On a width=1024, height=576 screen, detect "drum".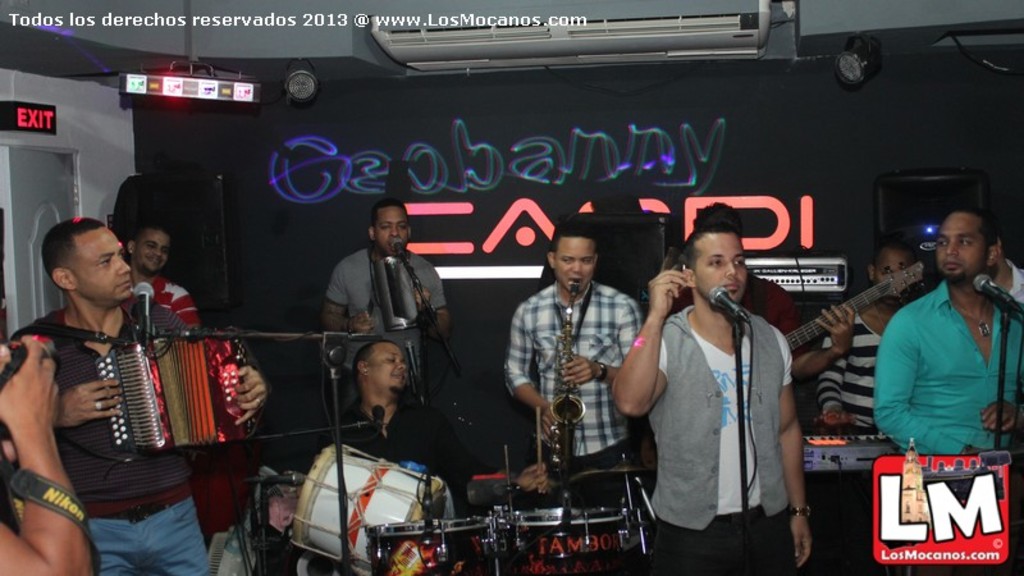
{"x1": 256, "y1": 410, "x2": 492, "y2": 553}.
